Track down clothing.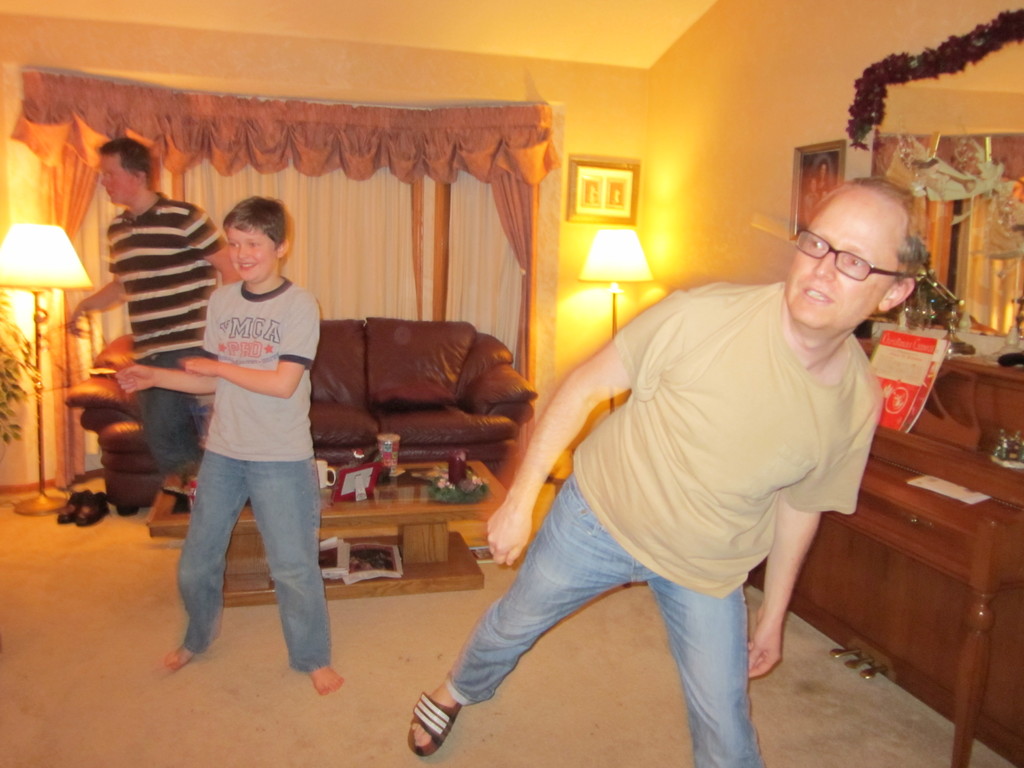
Tracked to (117, 189, 212, 343).
